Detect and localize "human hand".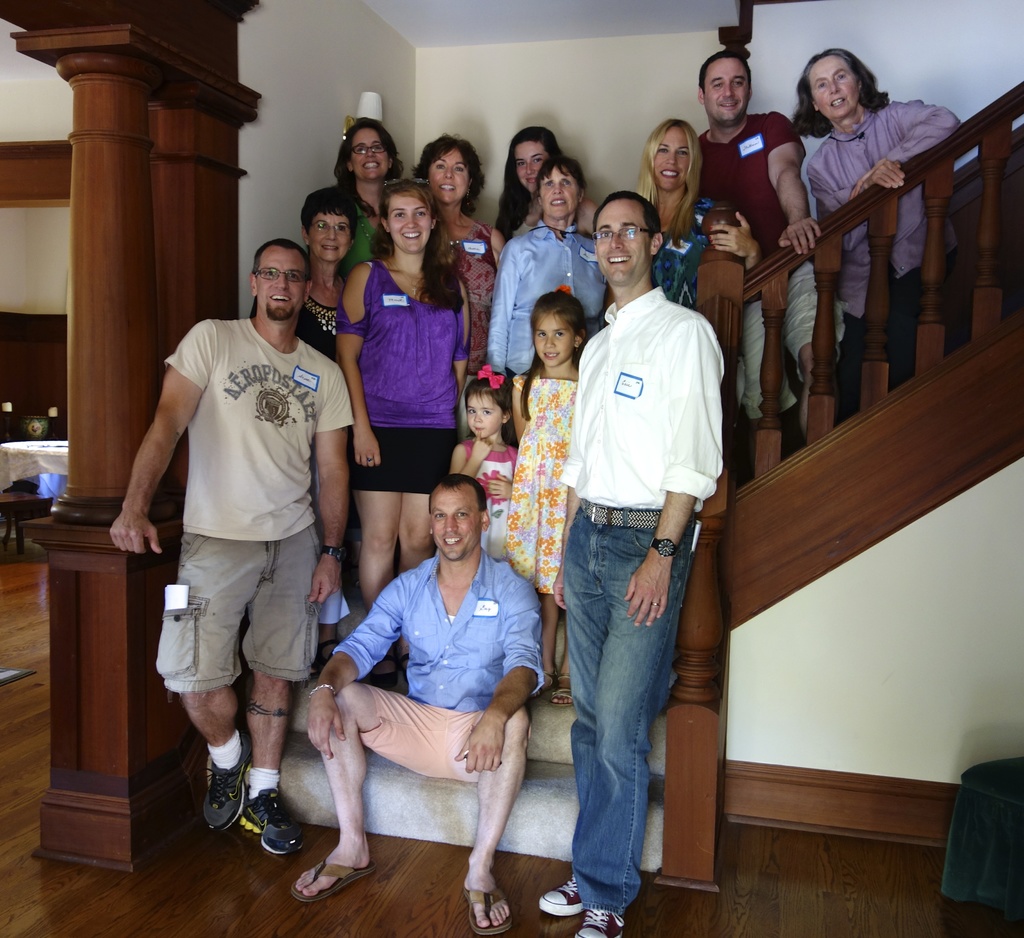
Localized at l=487, t=472, r=513, b=504.
